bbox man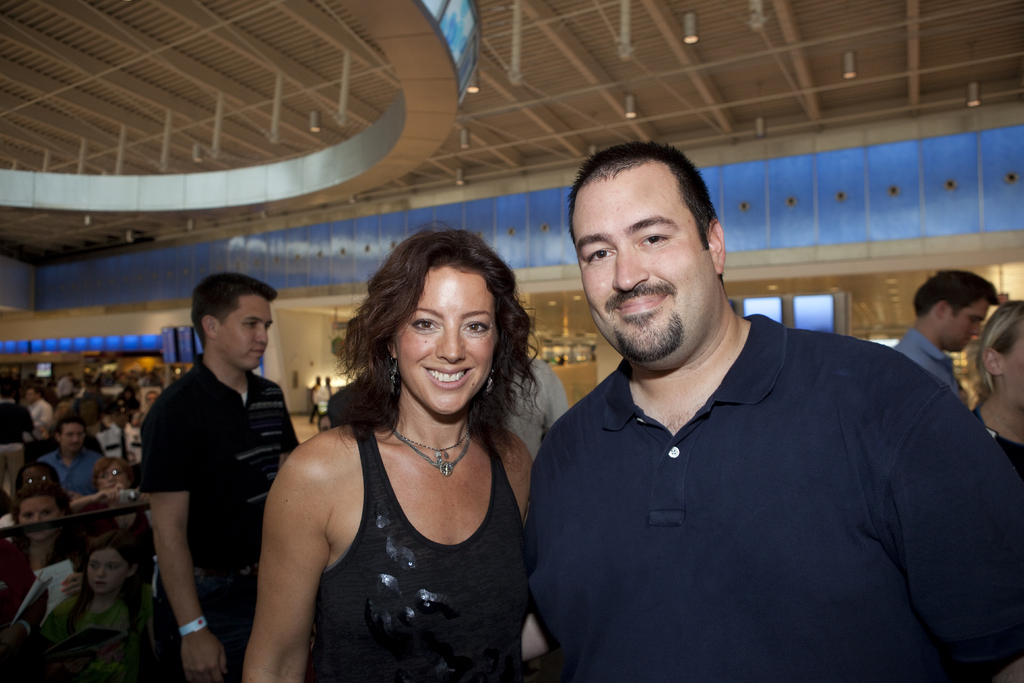
x1=502 y1=317 x2=573 y2=473
